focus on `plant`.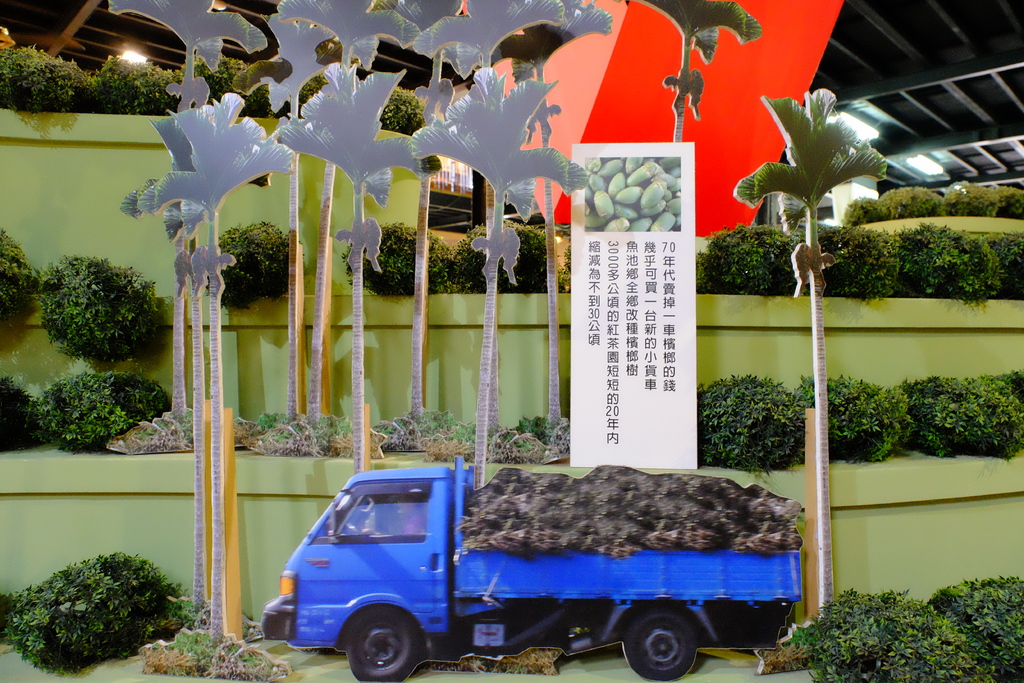
Focused at [left=806, top=362, right=901, bottom=466].
